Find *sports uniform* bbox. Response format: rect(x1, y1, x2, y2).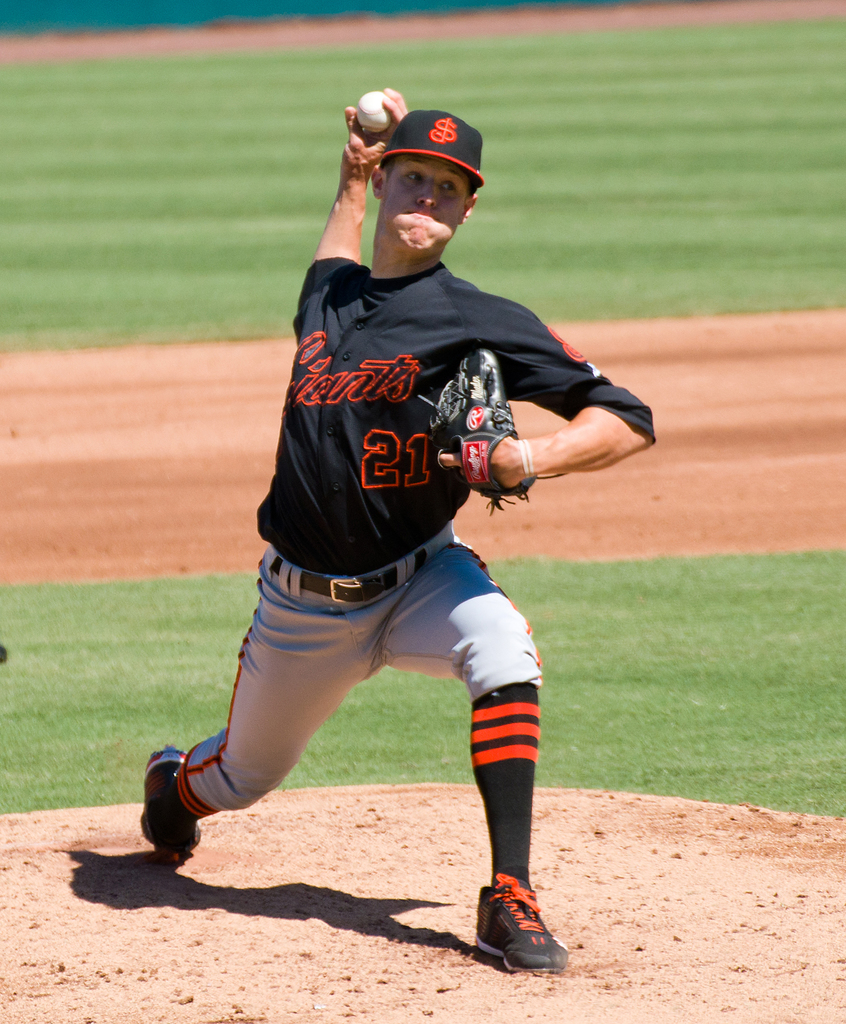
rect(144, 85, 644, 978).
